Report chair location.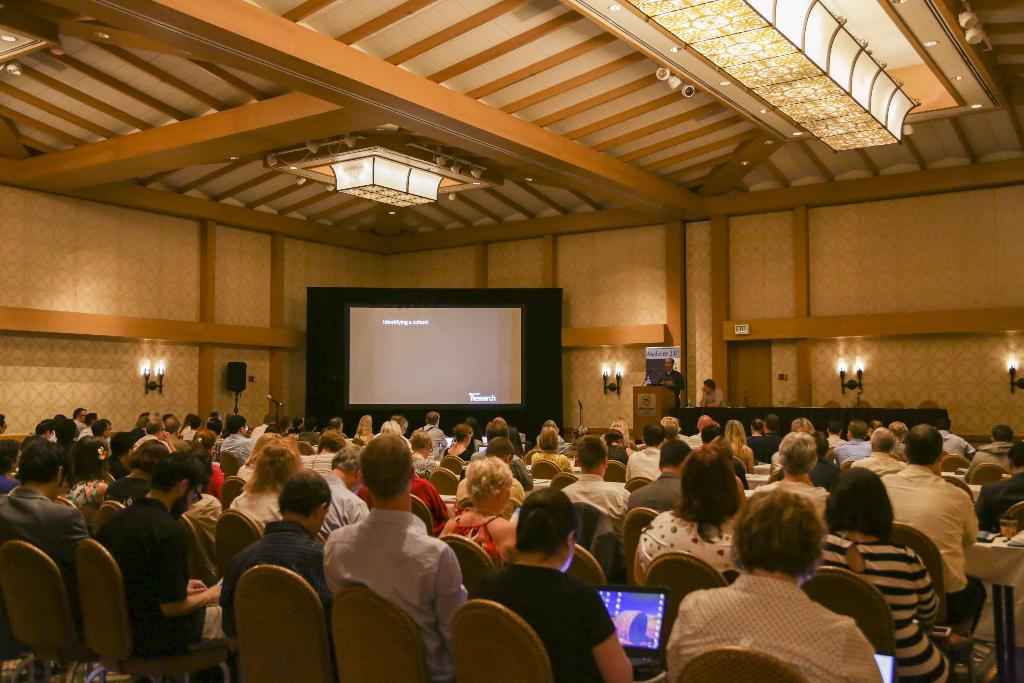
Report: crop(646, 554, 733, 659).
